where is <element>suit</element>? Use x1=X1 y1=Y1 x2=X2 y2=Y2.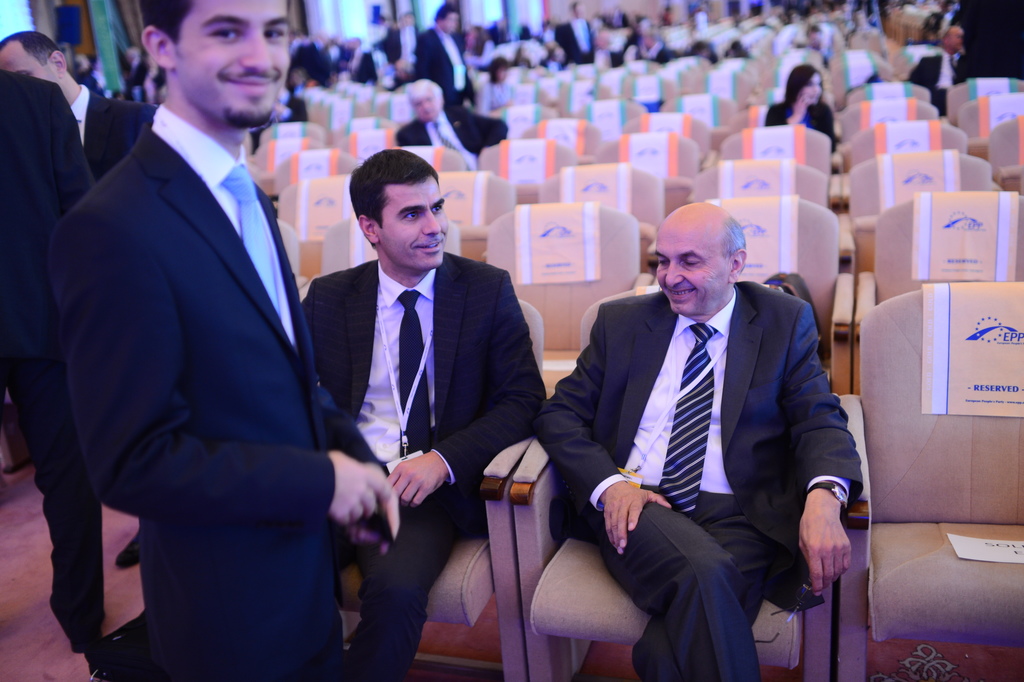
x1=0 y1=67 x2=94 y2=639.
